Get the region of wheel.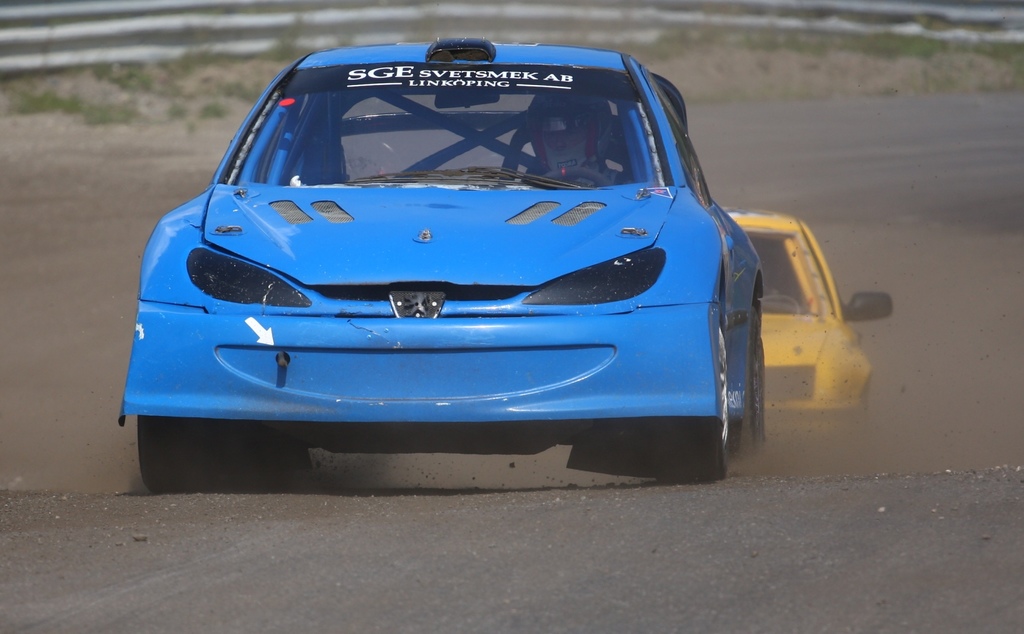
left=665, top=306, right=733, bottom=484.
